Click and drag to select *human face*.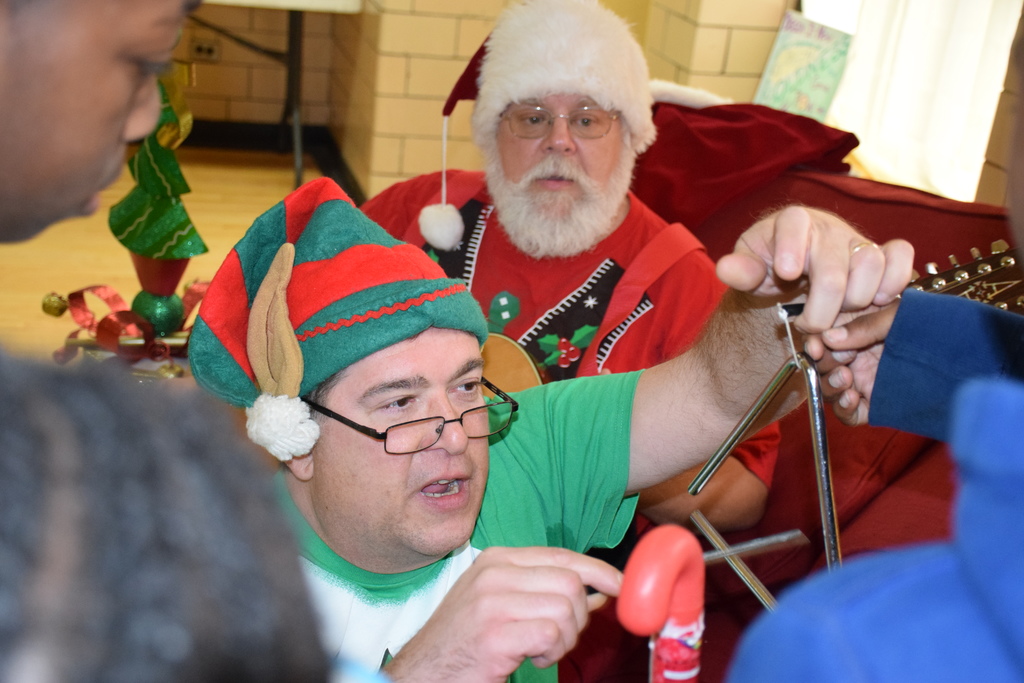
Selection: 493/96/628/233.
